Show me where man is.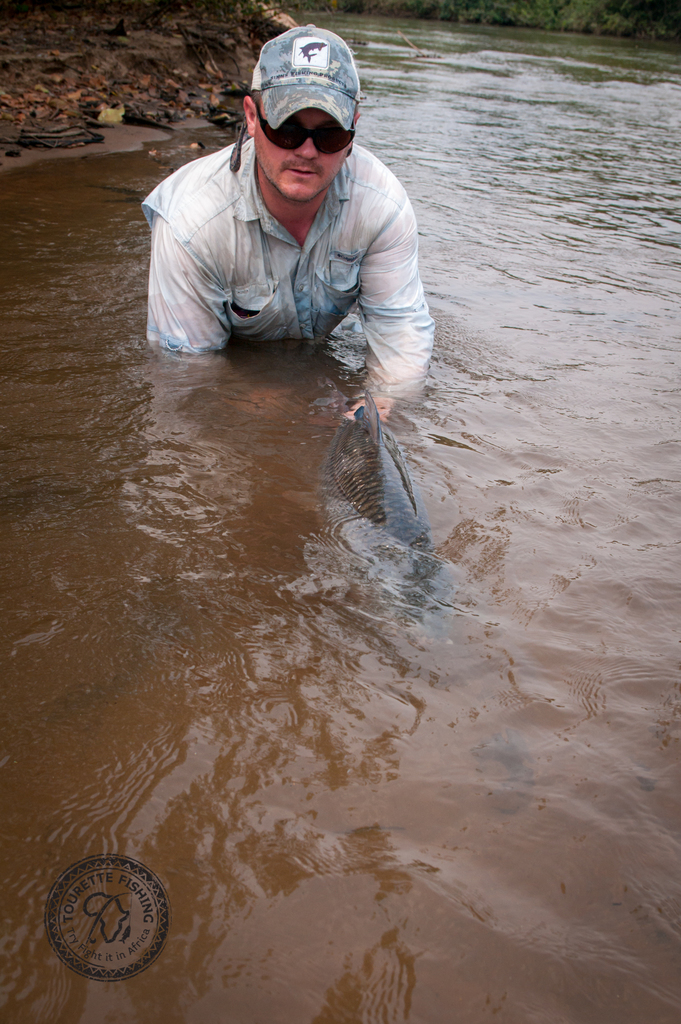
man is at (x1=136, y1=22, x2=438, y2=418).
